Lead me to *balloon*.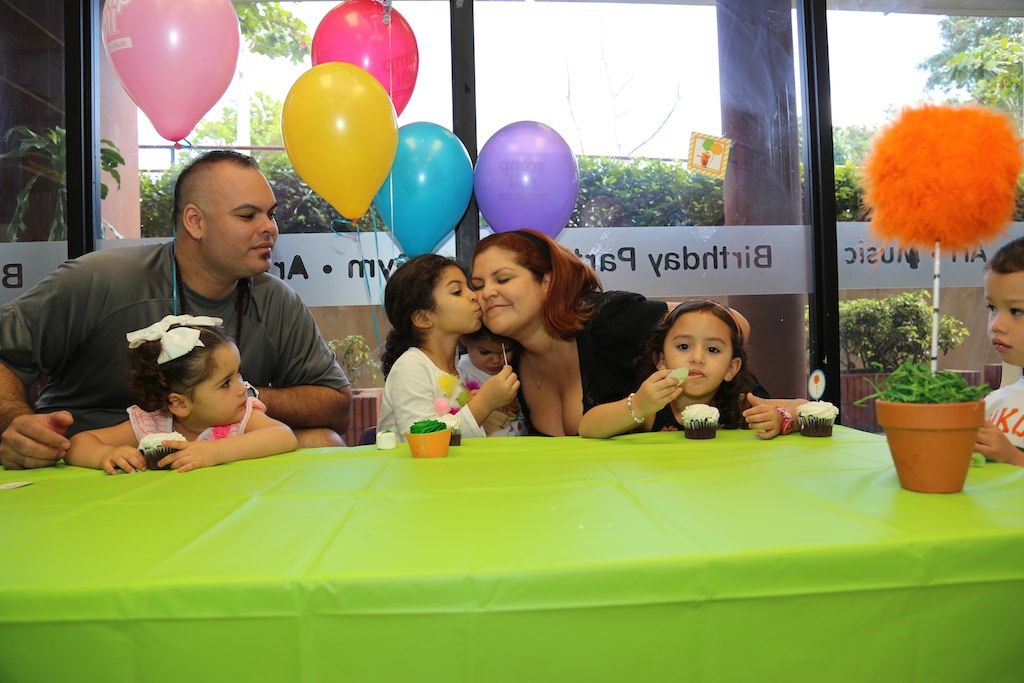
Lead to <region>280, 61, 396, 226</region>.
